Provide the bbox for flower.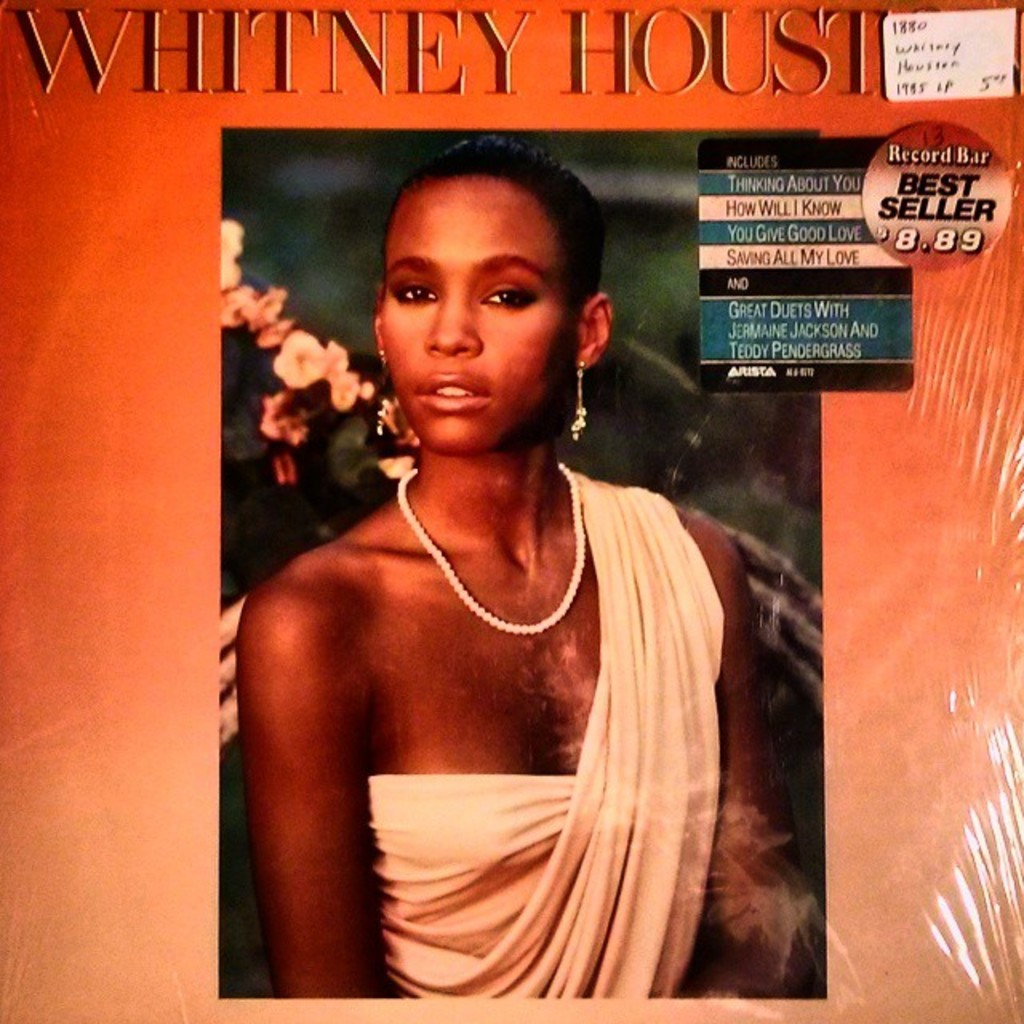
{"left": 251, "top": 317, "right": 370, "bottom": 418}.
